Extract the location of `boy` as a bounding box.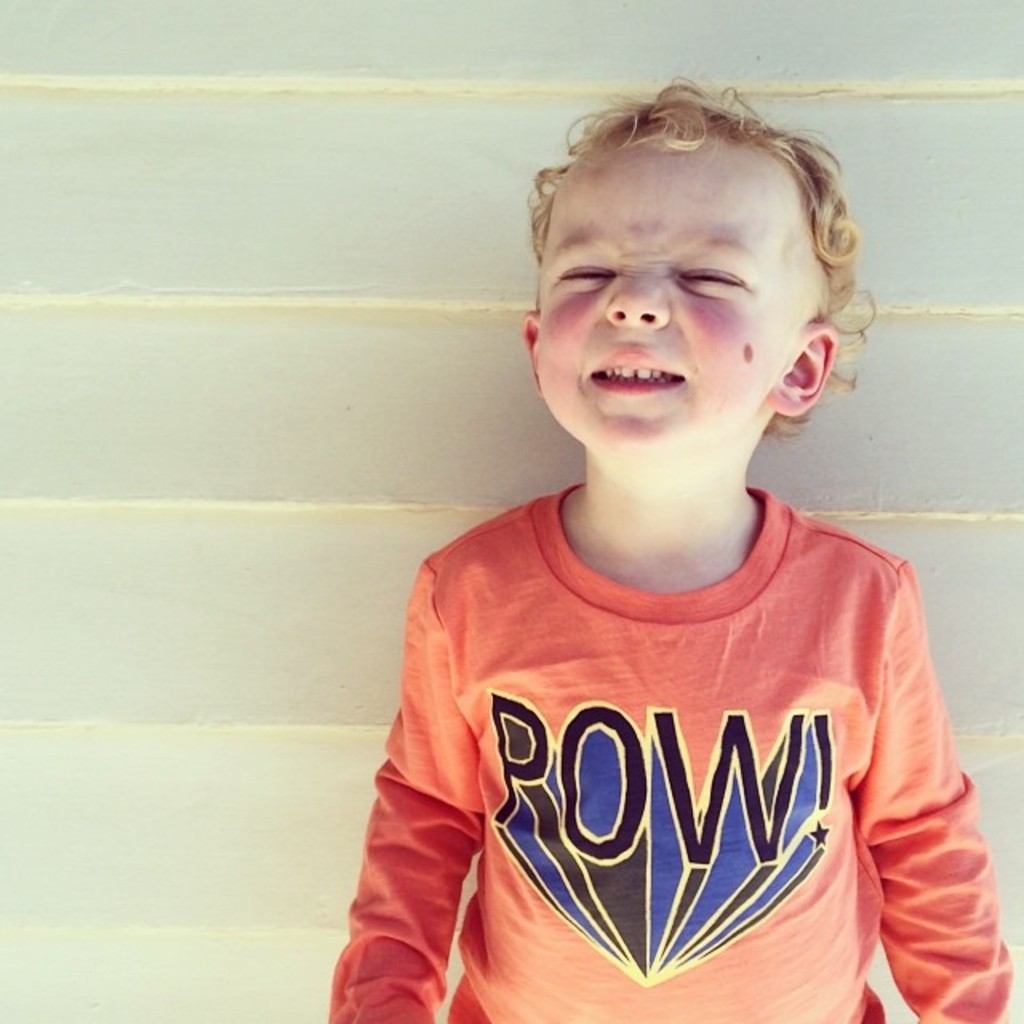
box=[370, 101, 973, 1008].
